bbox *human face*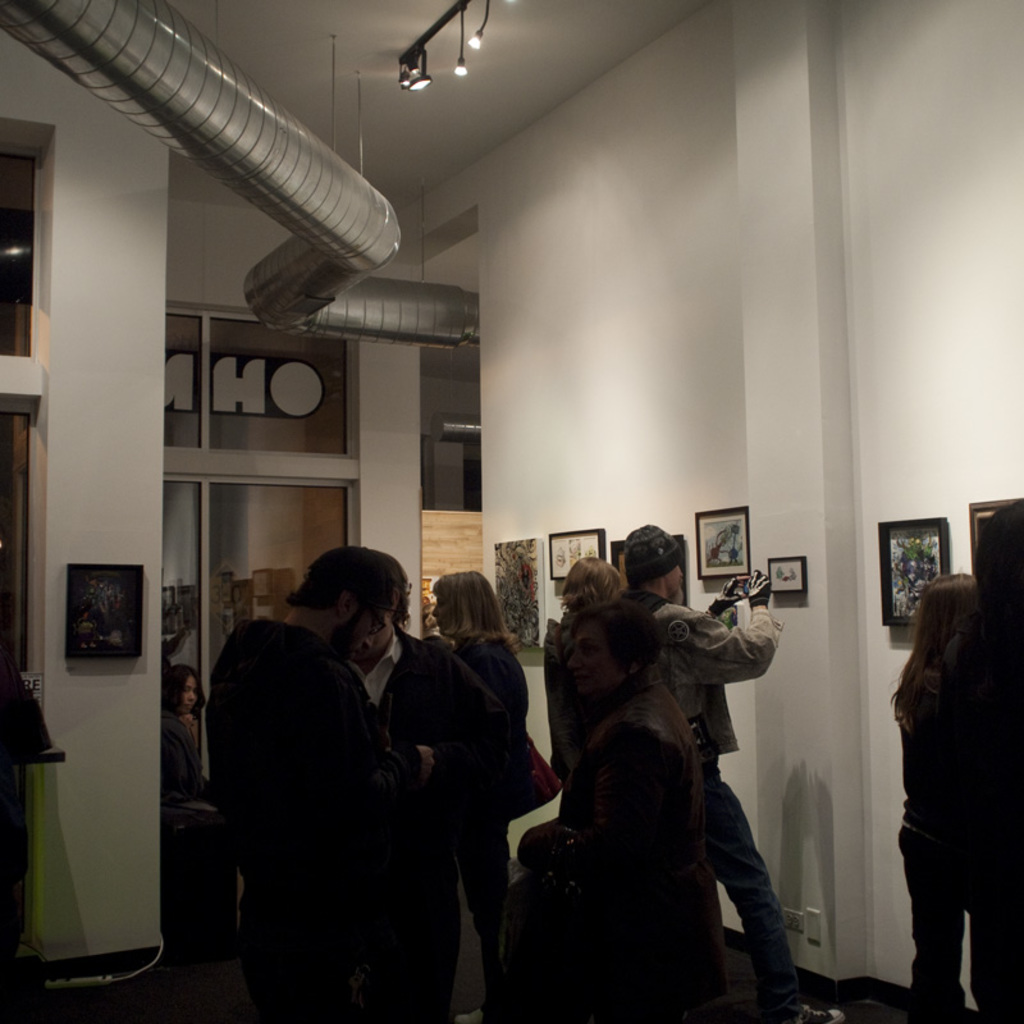
pyautogui.locateOnScreen(339, 604, 371, 658)
